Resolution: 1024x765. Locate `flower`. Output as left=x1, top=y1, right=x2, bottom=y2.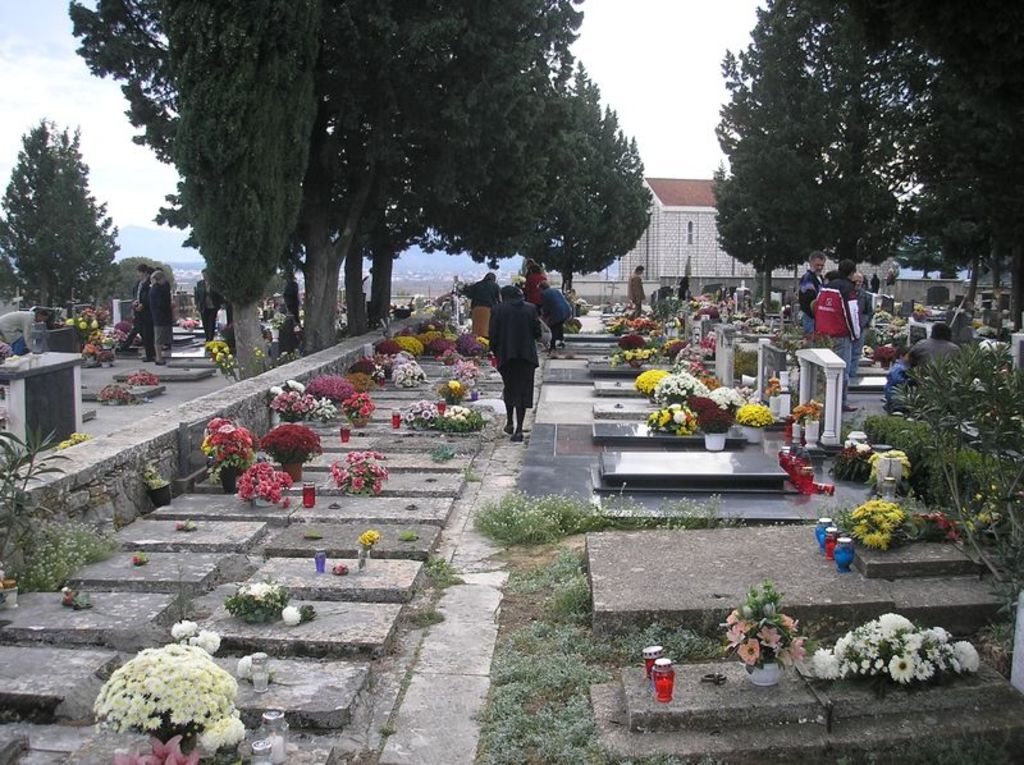
left=444, top=376, right=462, bottom=393.
